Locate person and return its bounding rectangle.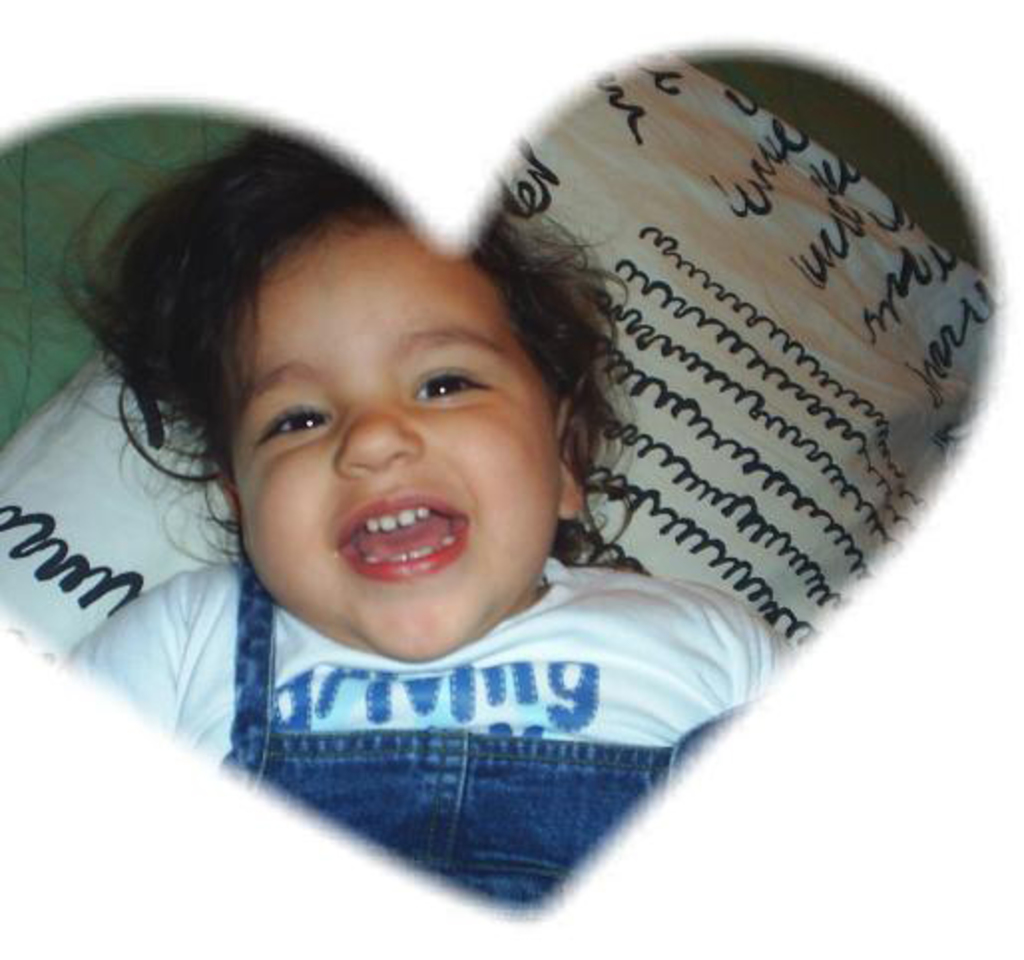
region(54, 120, 801, 914).
